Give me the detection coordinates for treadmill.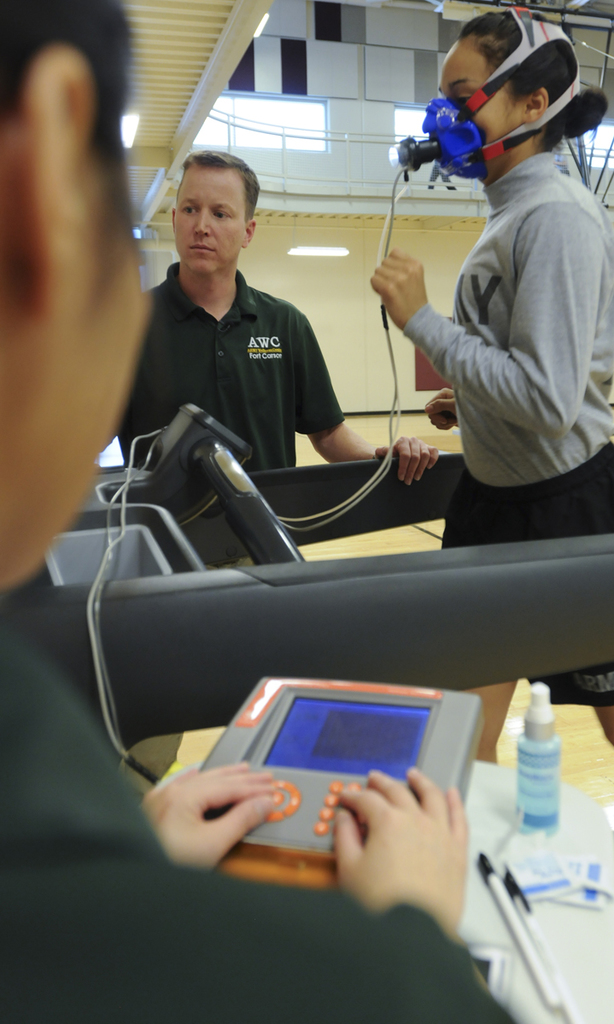
(81, 468, 613, 753).
